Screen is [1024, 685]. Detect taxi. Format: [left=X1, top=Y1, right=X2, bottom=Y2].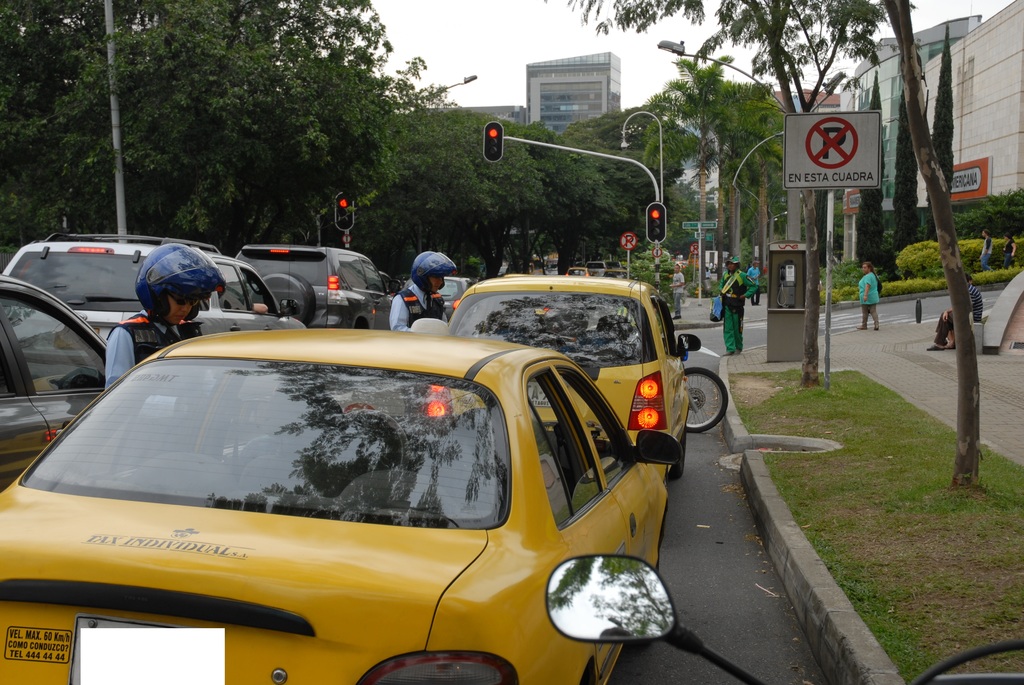
[left=0, top=298, right=737, bottom=684].
